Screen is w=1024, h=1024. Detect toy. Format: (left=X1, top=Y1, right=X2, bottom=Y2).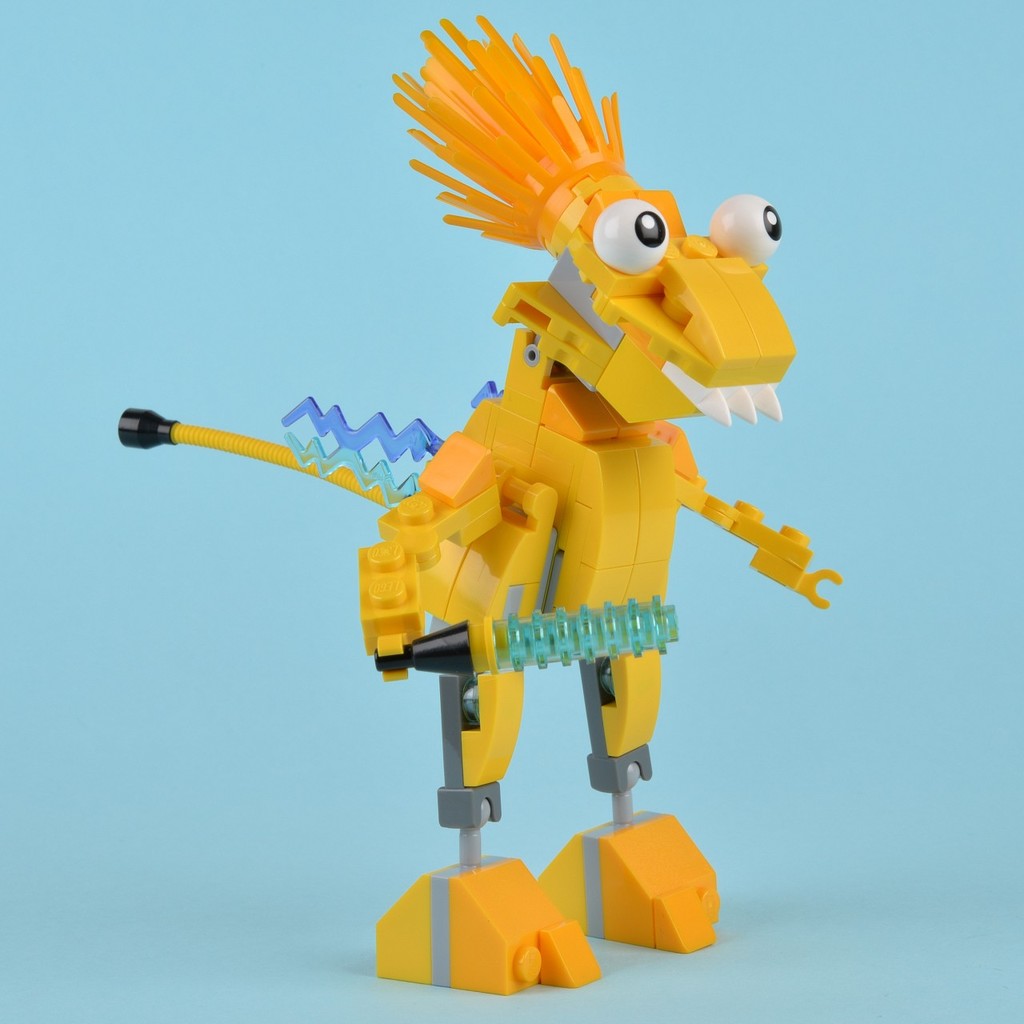
(left=121, top=29, right=860, bottom=978).
